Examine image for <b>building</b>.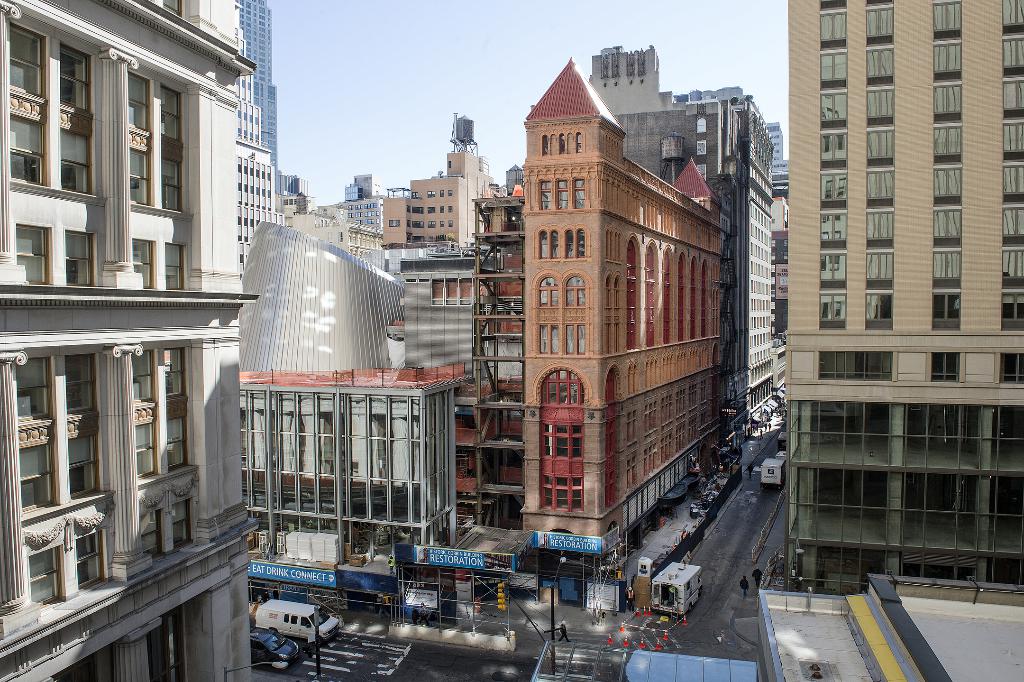
Examination result: <region>0, 0, 259, 681</region>.
